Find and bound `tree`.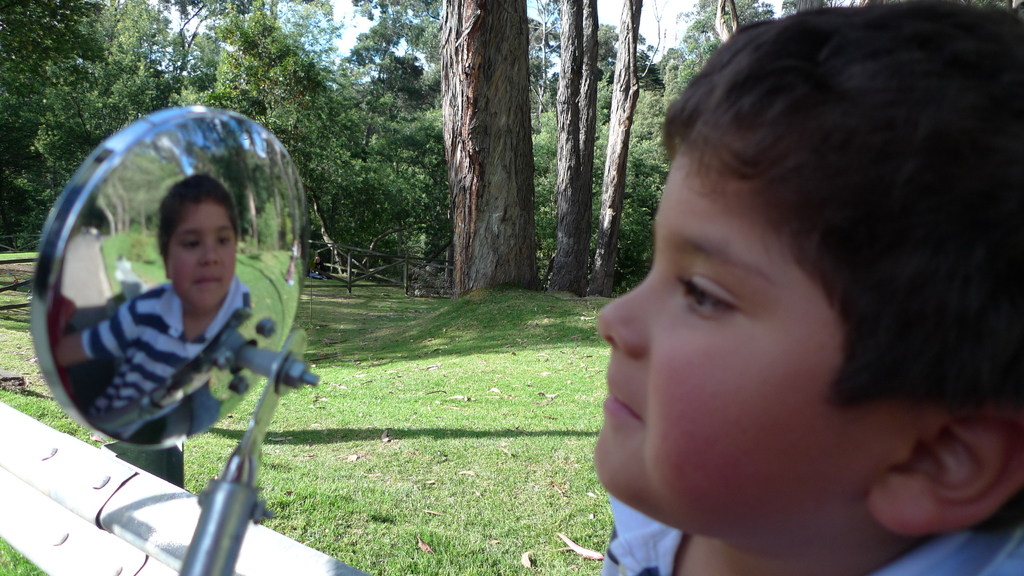
Bound: (x1=153, y1=0, x2=258, y2=104).
